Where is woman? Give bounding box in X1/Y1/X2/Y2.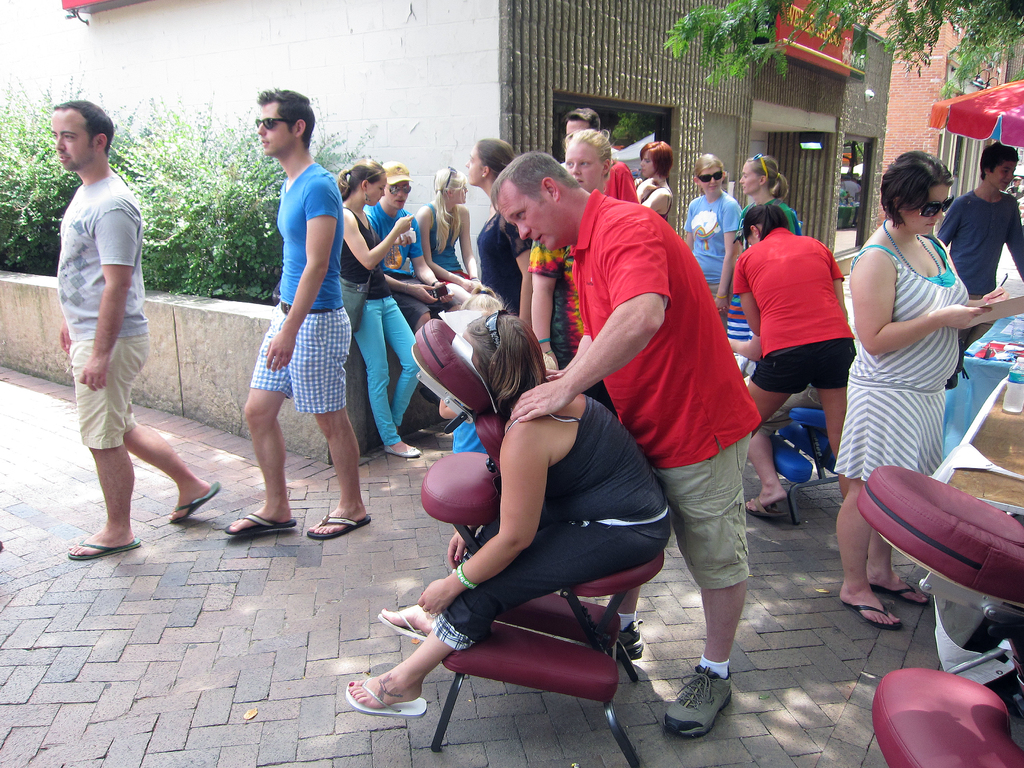
412/164/488/299.
